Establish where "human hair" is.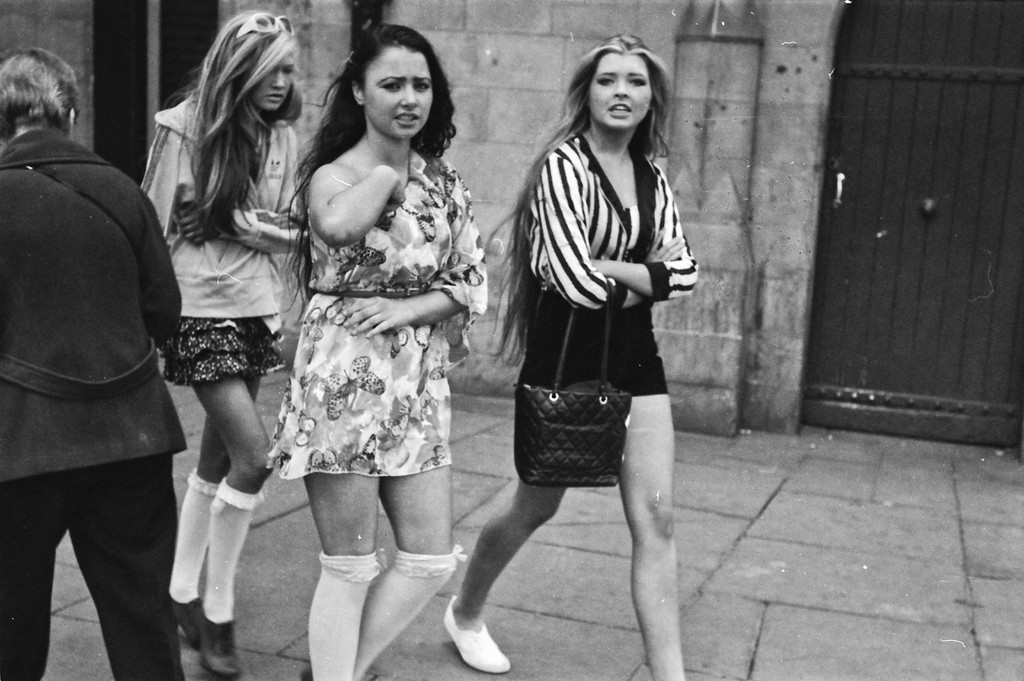
Established at select_region(1, 38, 74, 134).
